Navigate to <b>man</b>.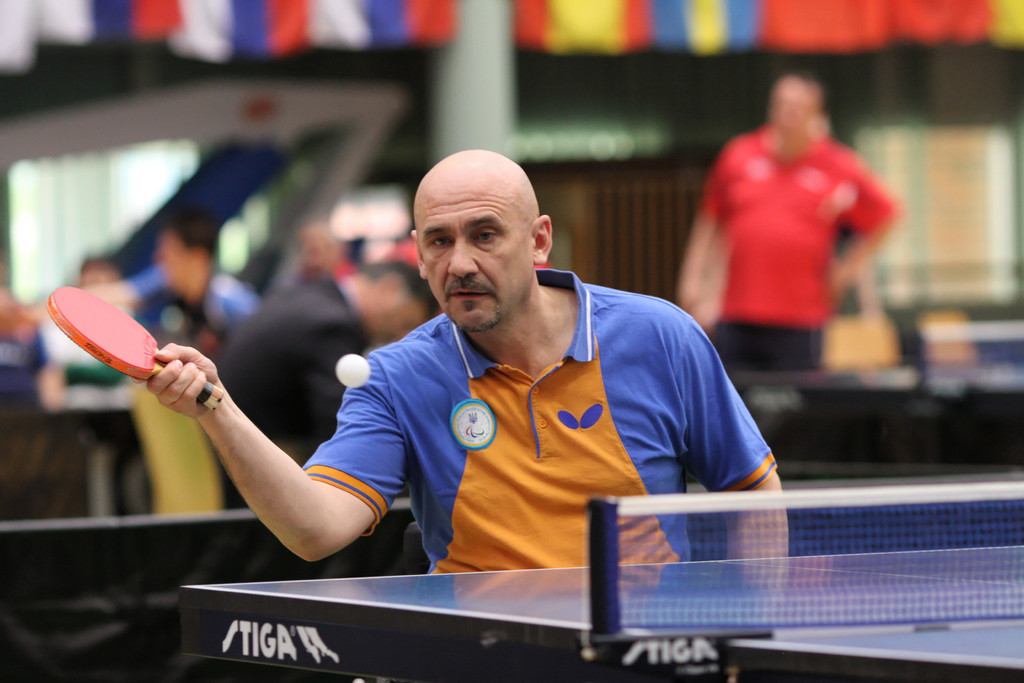
Navigation target: [left=676, top=76, right=895, bottom=365].
